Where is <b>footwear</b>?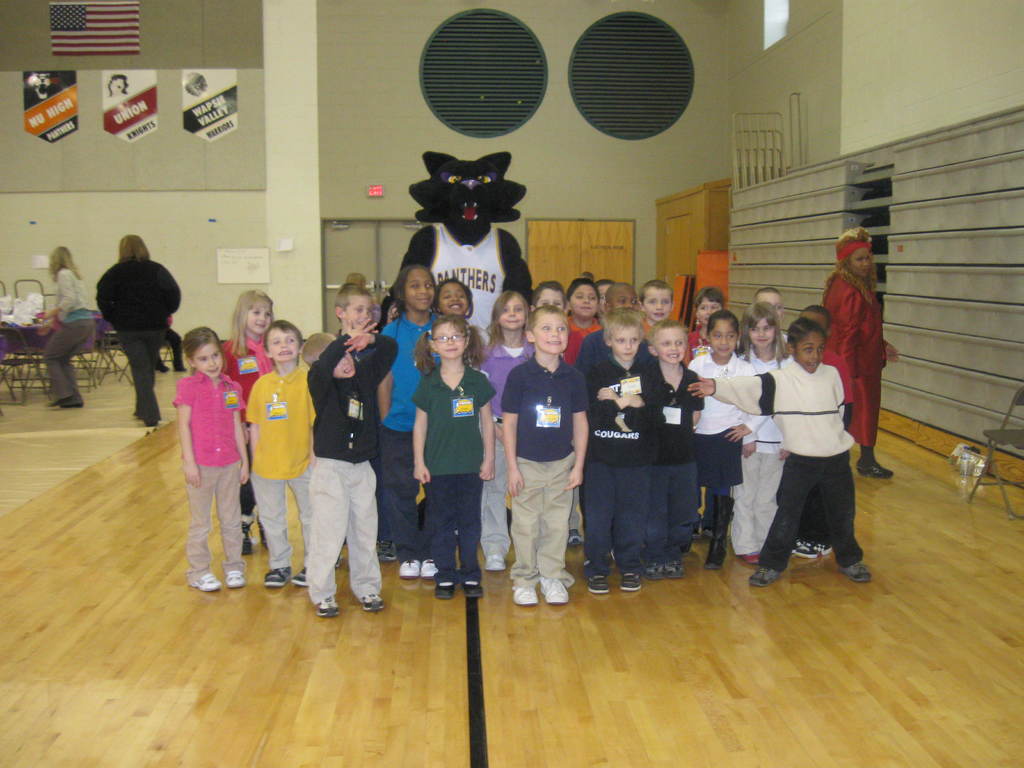
(left=55, top=396, right=81, bottom=412).
